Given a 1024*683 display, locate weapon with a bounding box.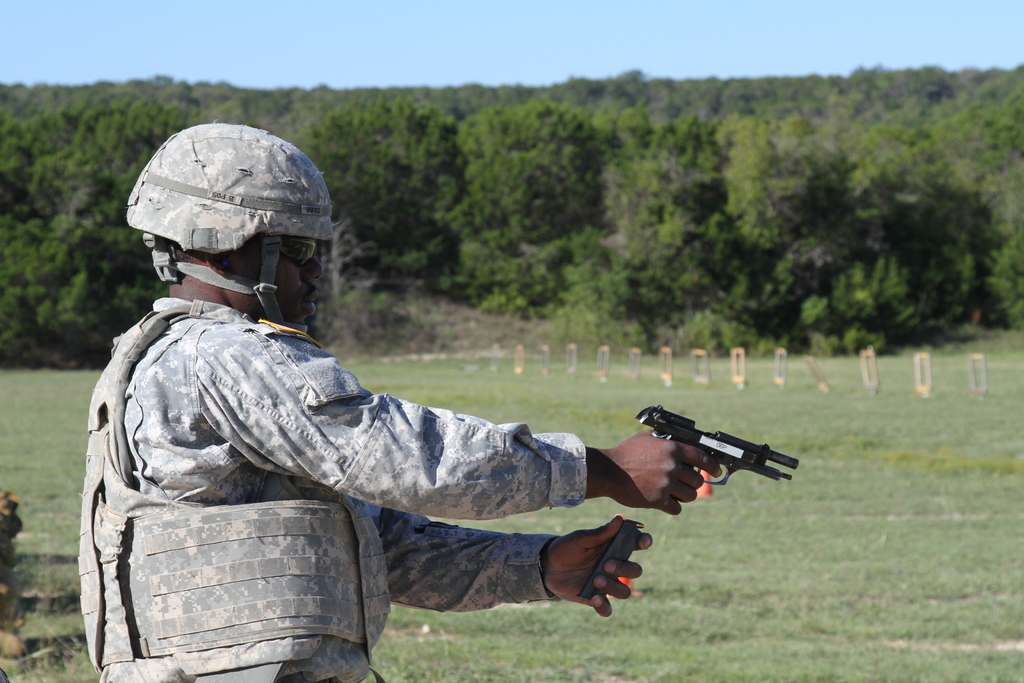
Located: bbox=[613, 406, 809, 524].
